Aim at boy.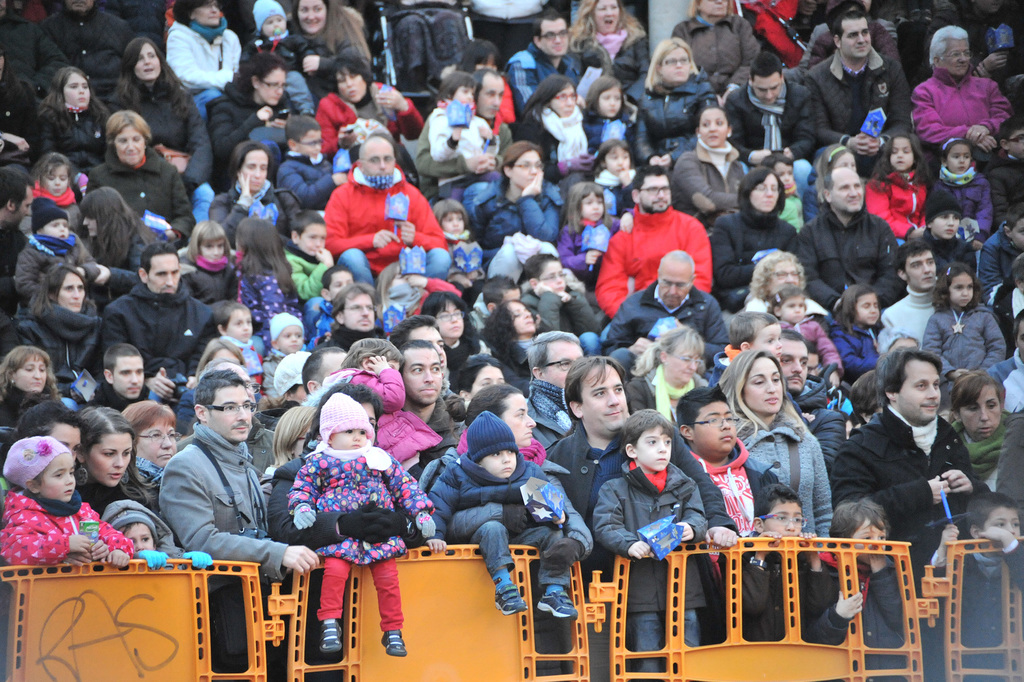
Aimed at <region>16, 197, 95, 317</region>.
